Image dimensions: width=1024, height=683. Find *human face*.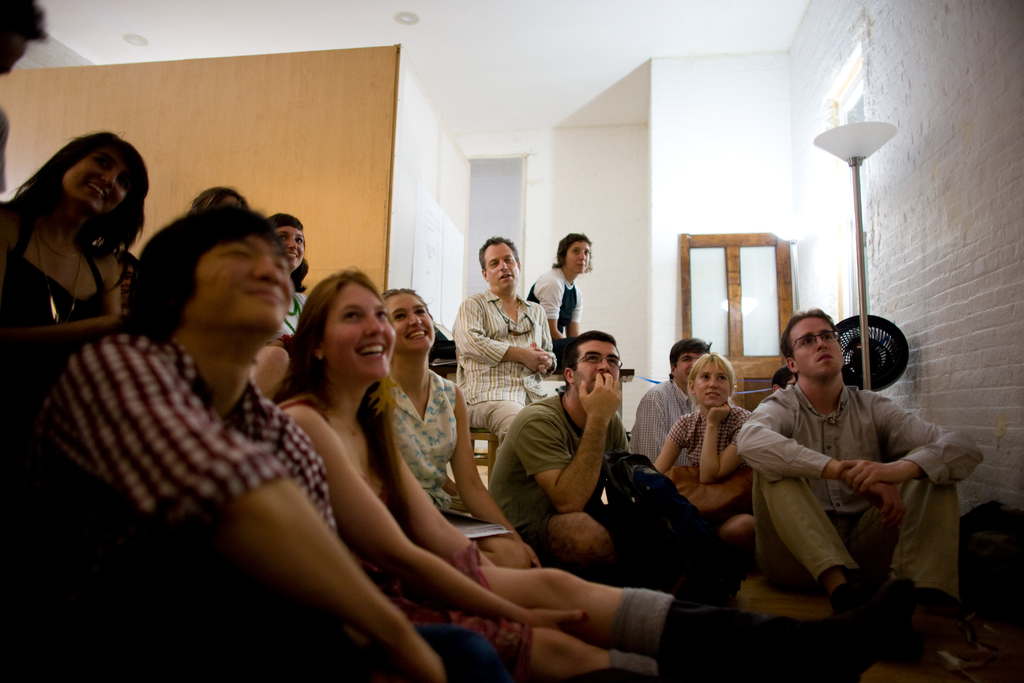
box=[317, 283, 397, 383].
